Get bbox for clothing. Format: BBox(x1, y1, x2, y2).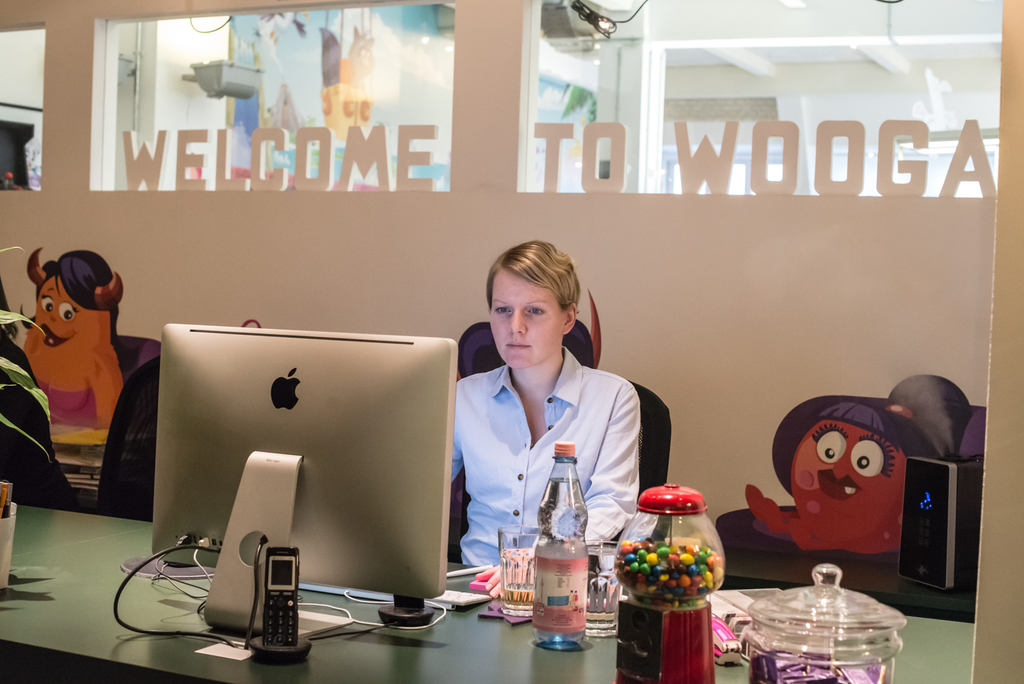
BBox(443, 330, 655, 588).
